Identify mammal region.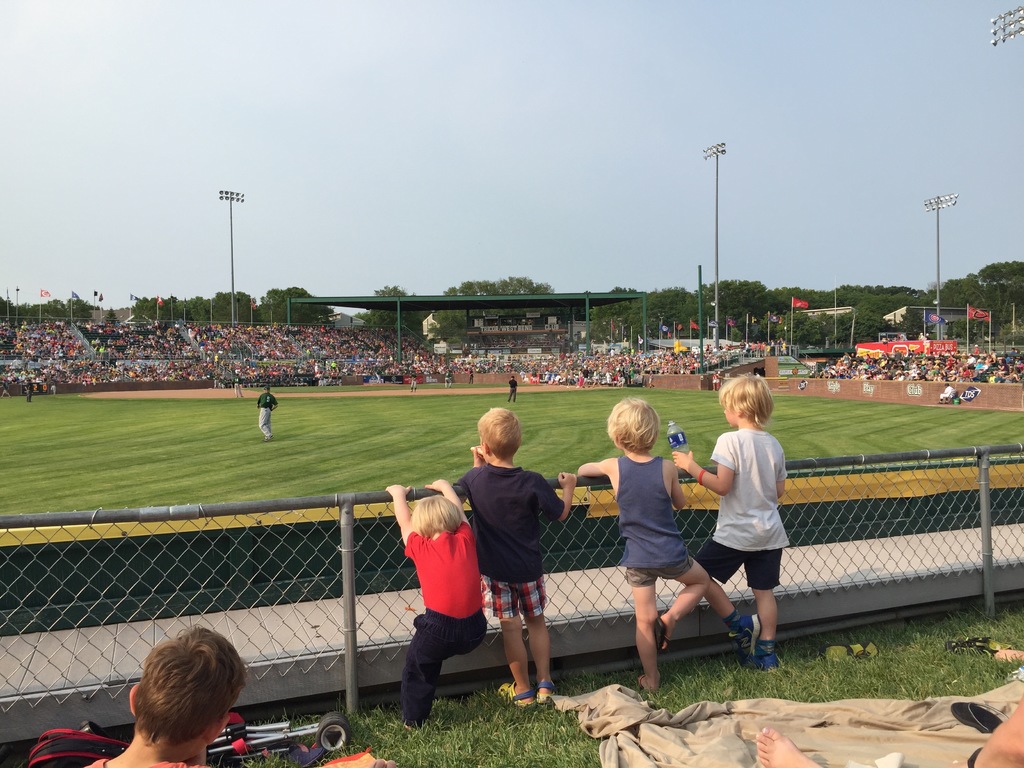
Region: detection(384, 478, 487, 728).
